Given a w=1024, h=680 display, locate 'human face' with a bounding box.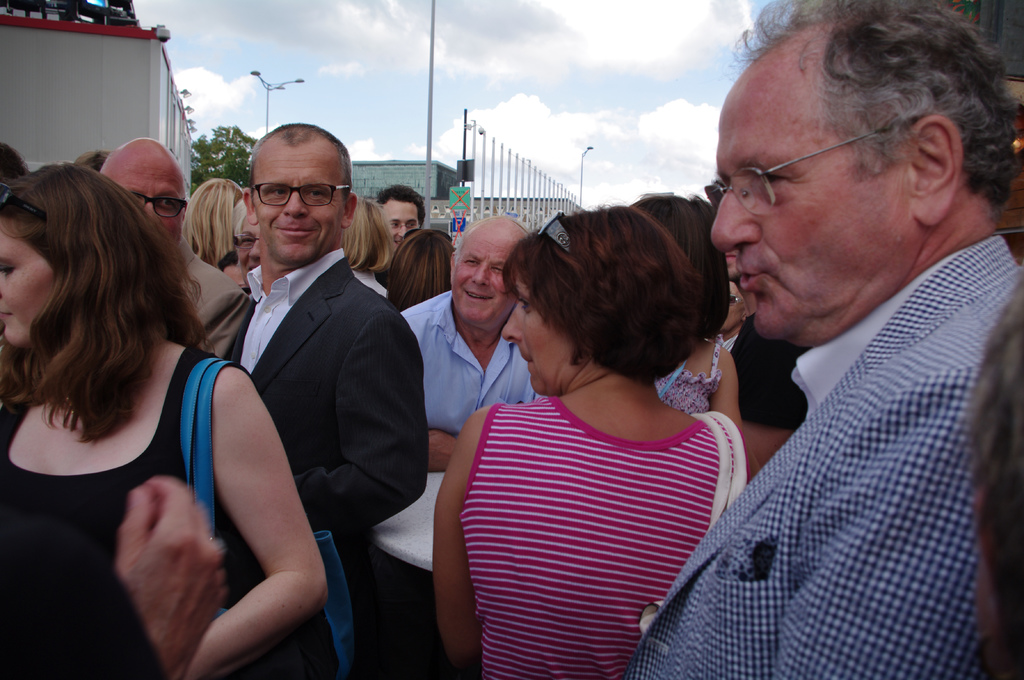
Located: left=707, top=76, right=910, bottom=340.
